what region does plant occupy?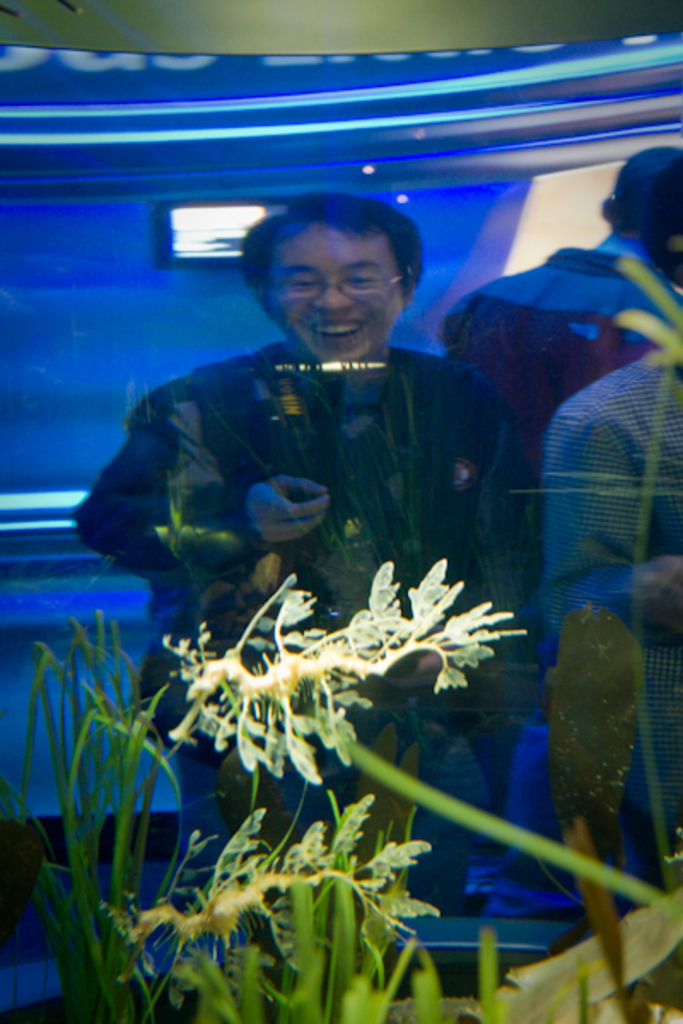
Rect(0, 561, 528, 1022).
